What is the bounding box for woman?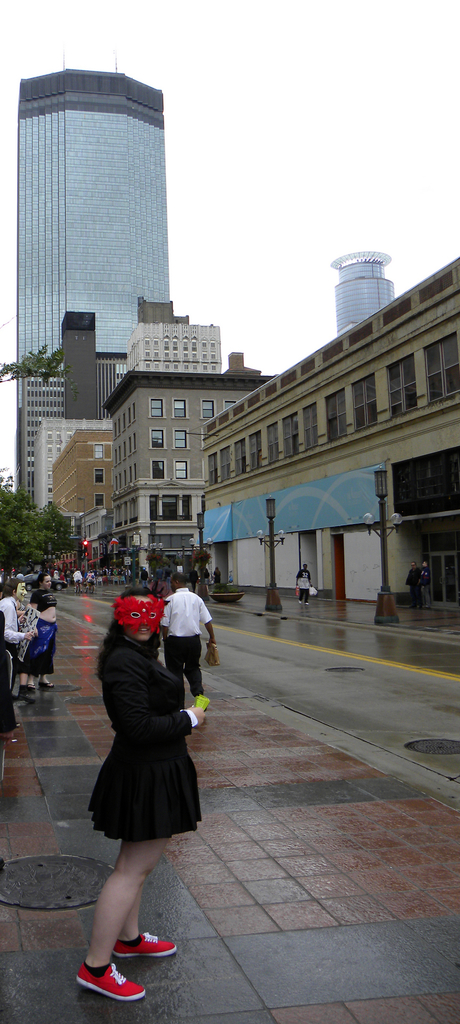
[212,565,223,584].
